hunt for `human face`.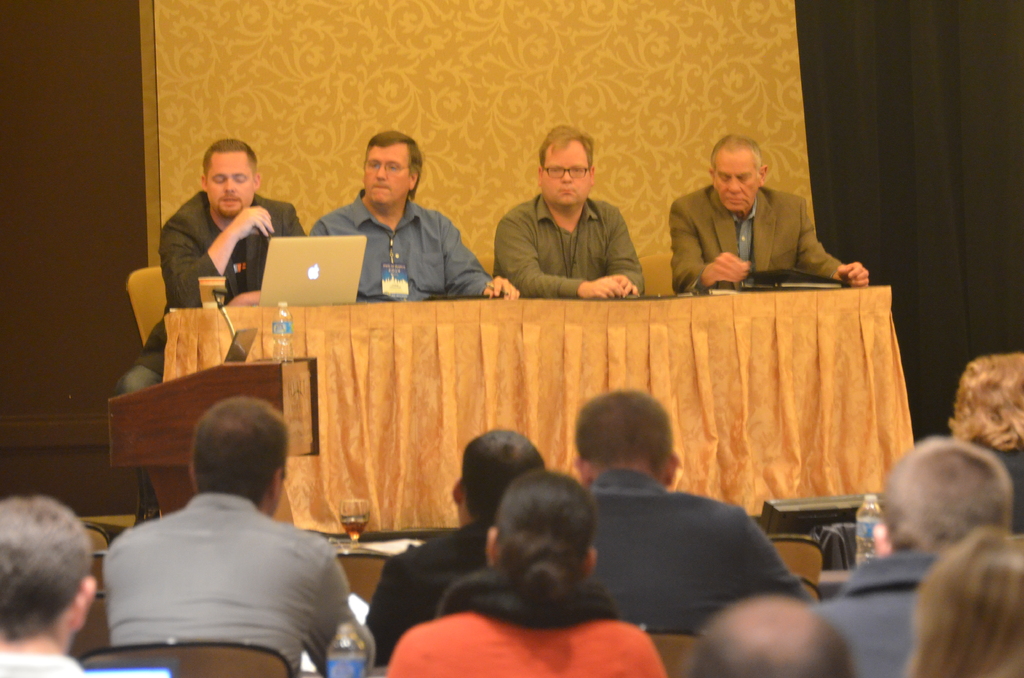
Hunted down at 713/154/758/212.
